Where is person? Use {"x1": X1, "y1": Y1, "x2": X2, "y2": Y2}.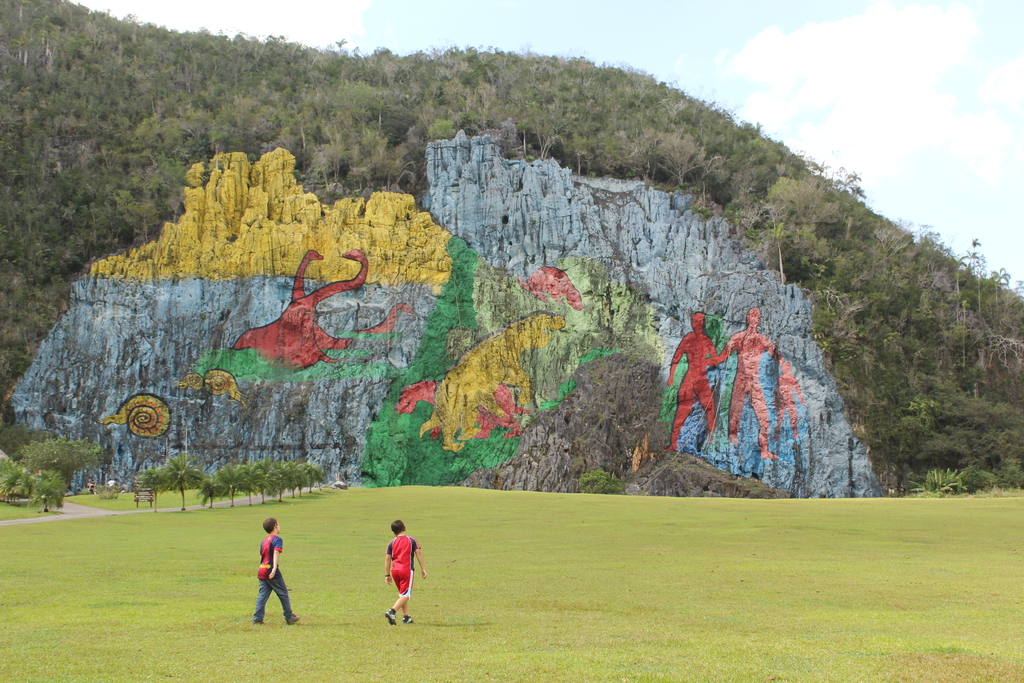
{"x1": 255, "y1": 512, "x2": 301, "y2": 625}.
